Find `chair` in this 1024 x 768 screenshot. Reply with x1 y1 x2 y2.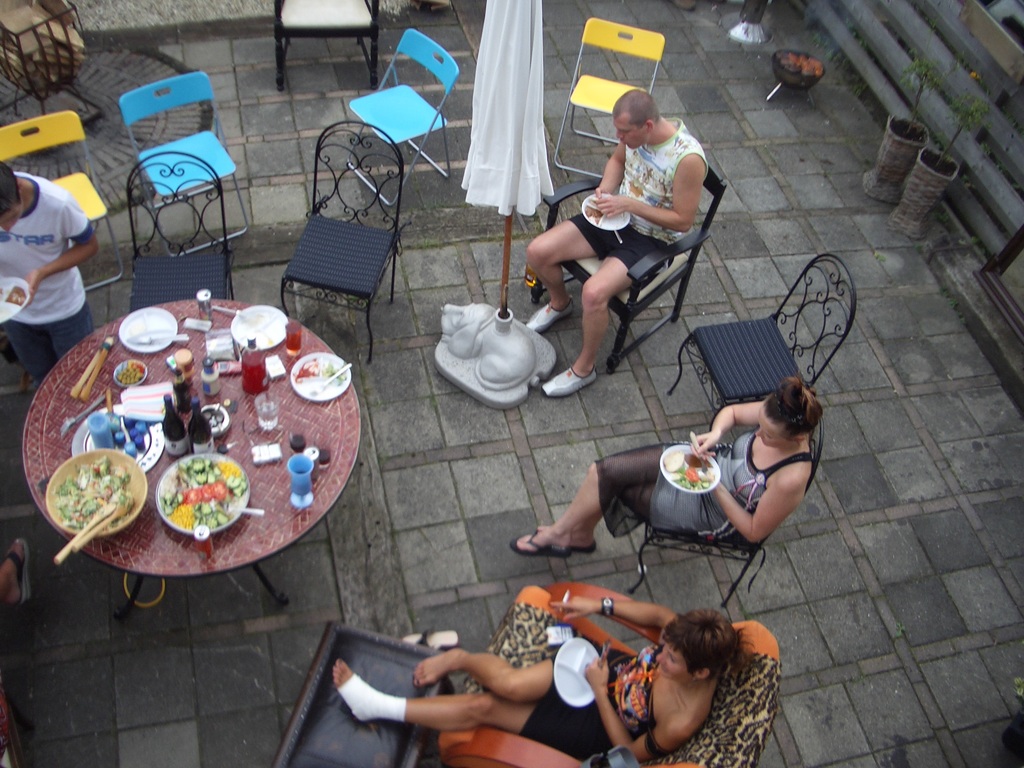
666 253 862 446.
